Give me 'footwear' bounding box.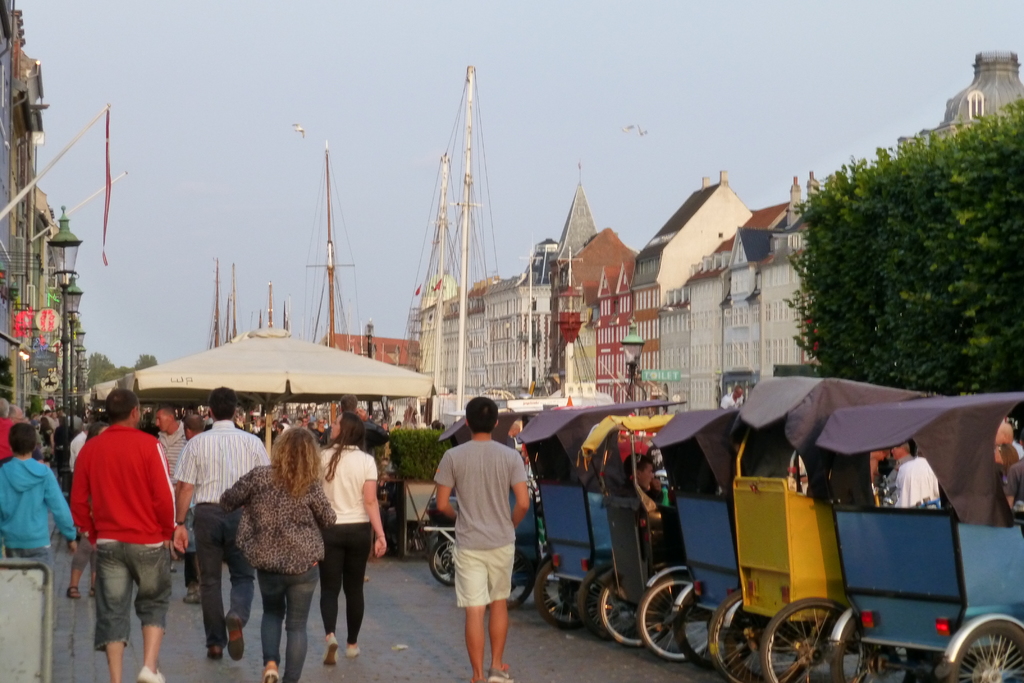
488,667,513,682.
